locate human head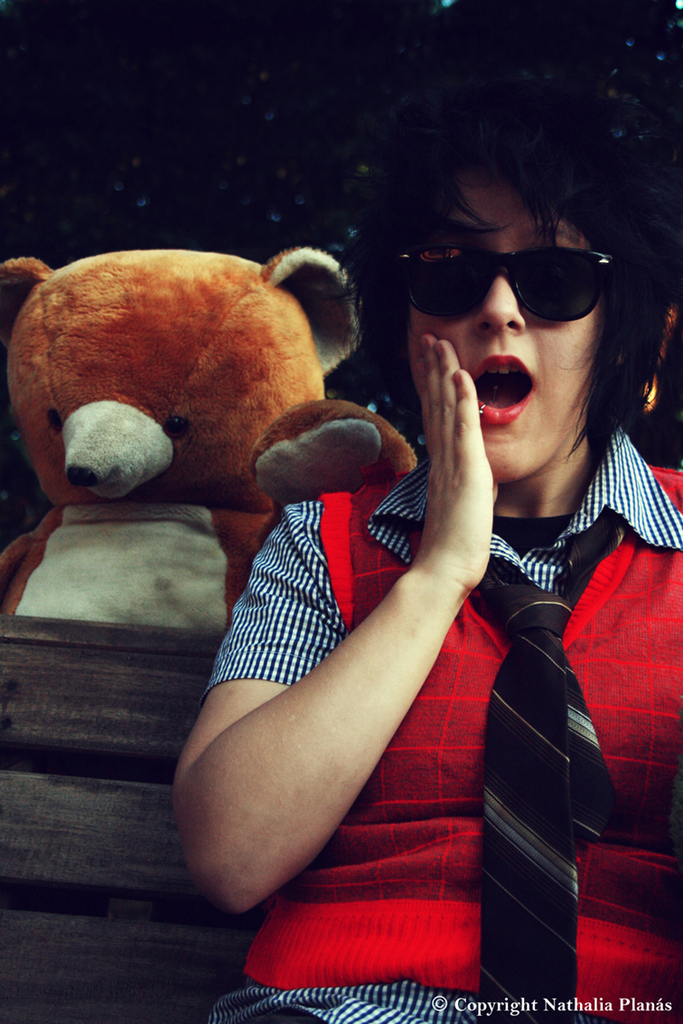
crop(379, 154, 657, 477)
